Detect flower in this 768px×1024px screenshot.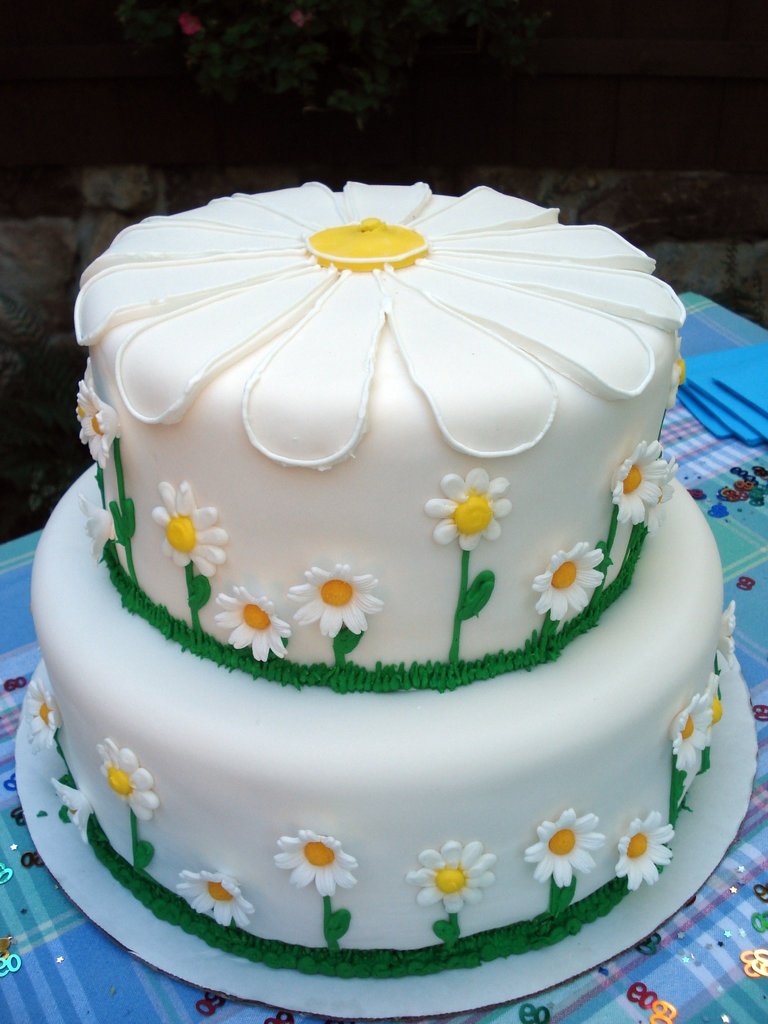
Detection: bbox(296, 561, 389, 641).
